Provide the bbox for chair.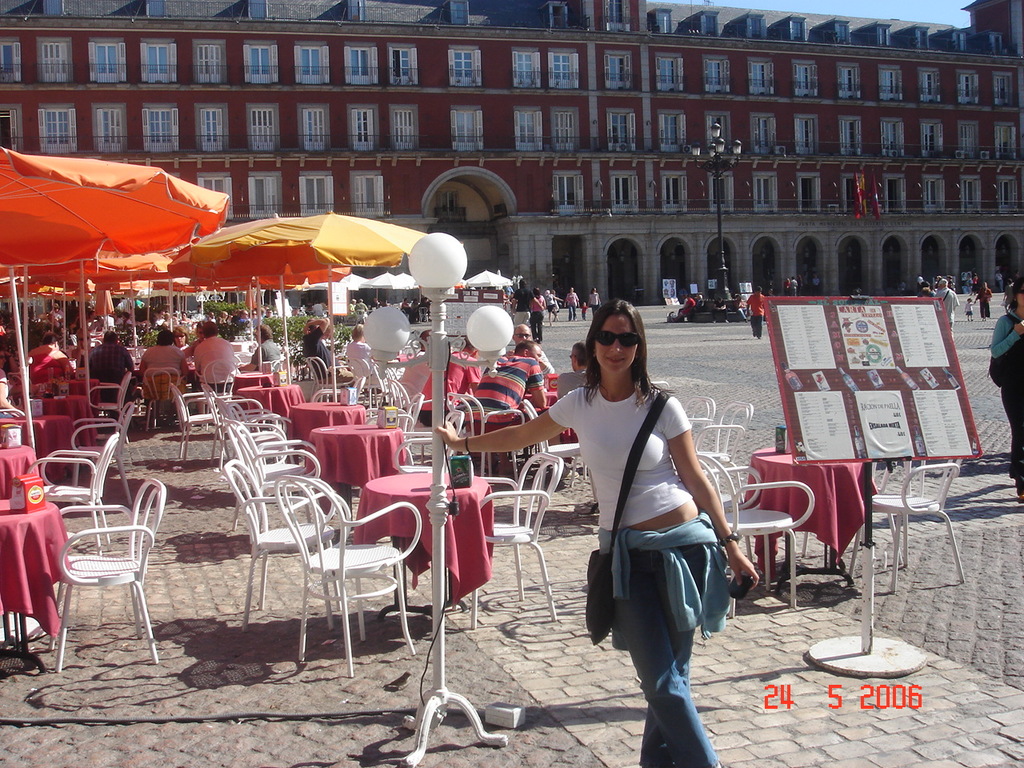
302/357/351/395.
